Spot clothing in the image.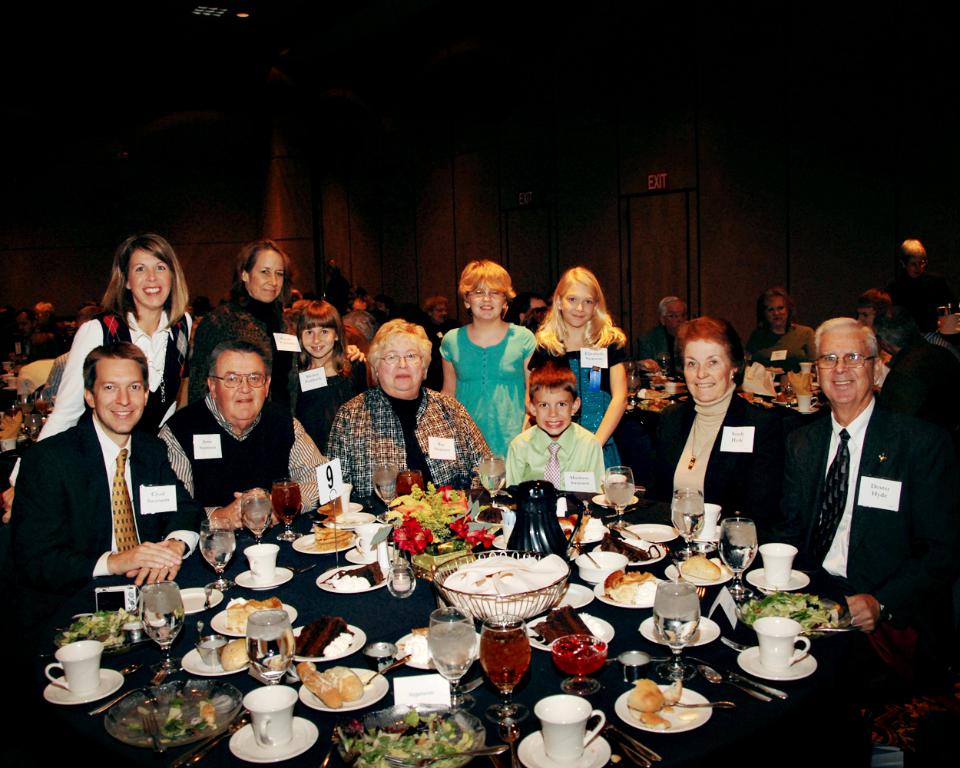
clothing found at <region>38, 306, 196, 437</region>.
